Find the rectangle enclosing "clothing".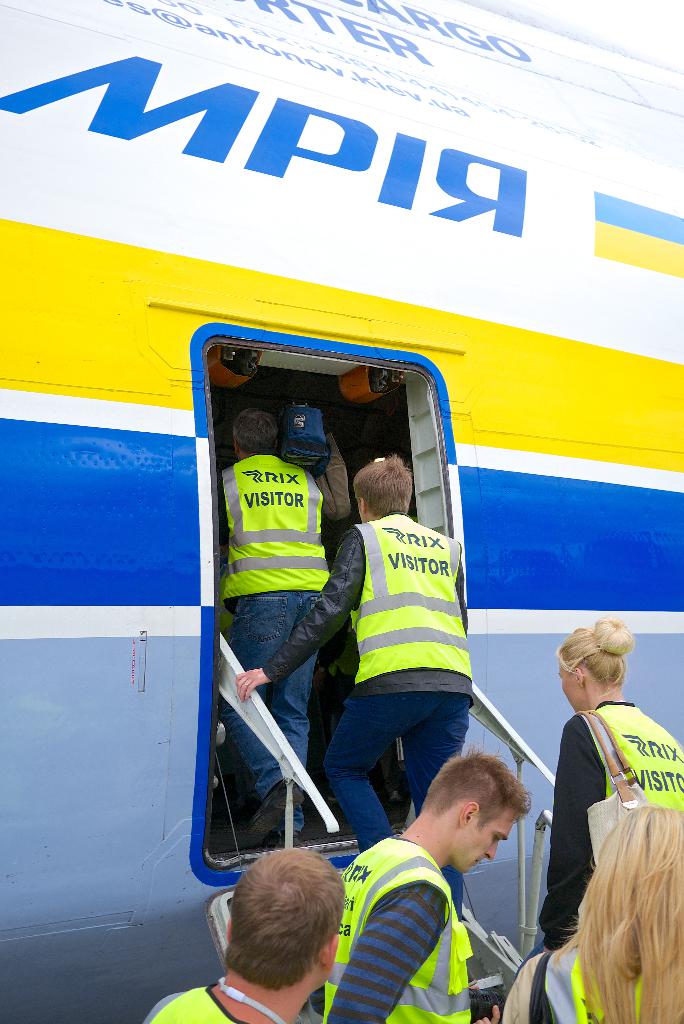
{"x1": 328, "y1": 814, "x2": 517, "y2": 1016}.
